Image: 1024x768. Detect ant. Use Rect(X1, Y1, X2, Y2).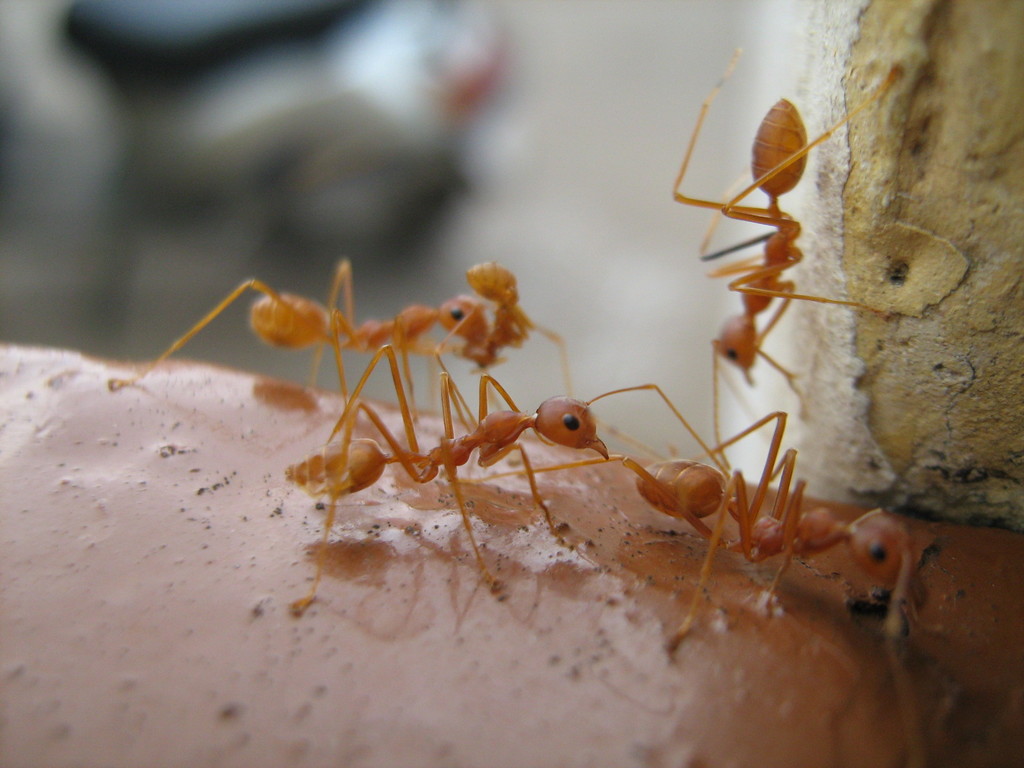
Rect(294, 335, 731, 621).
